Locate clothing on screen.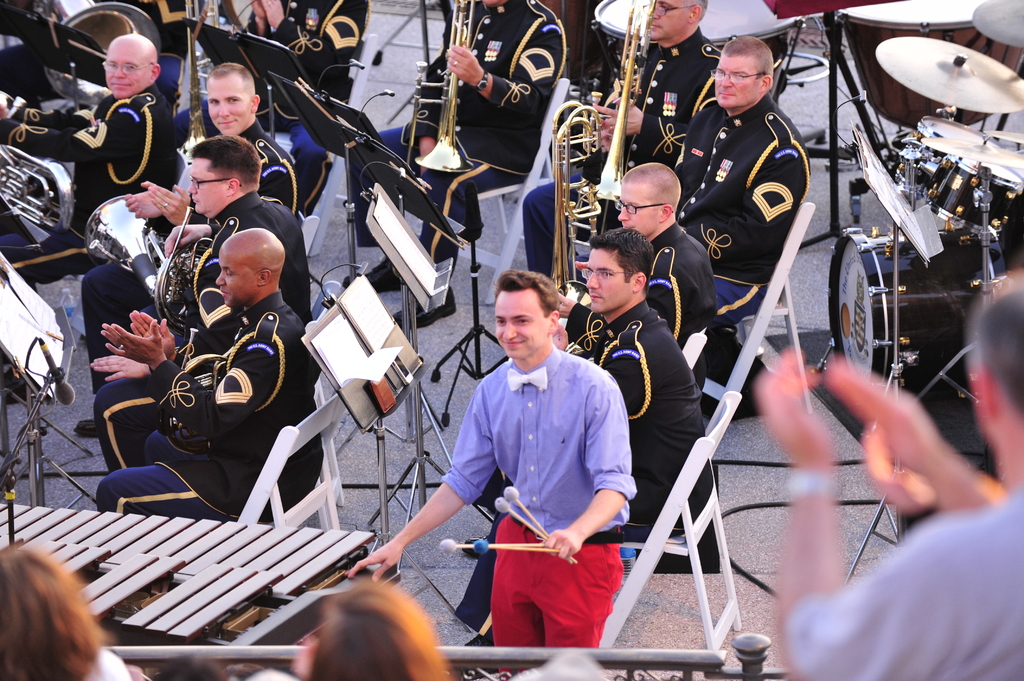
On screen at (x1=1, y1=106, x2=166, y2=285).
